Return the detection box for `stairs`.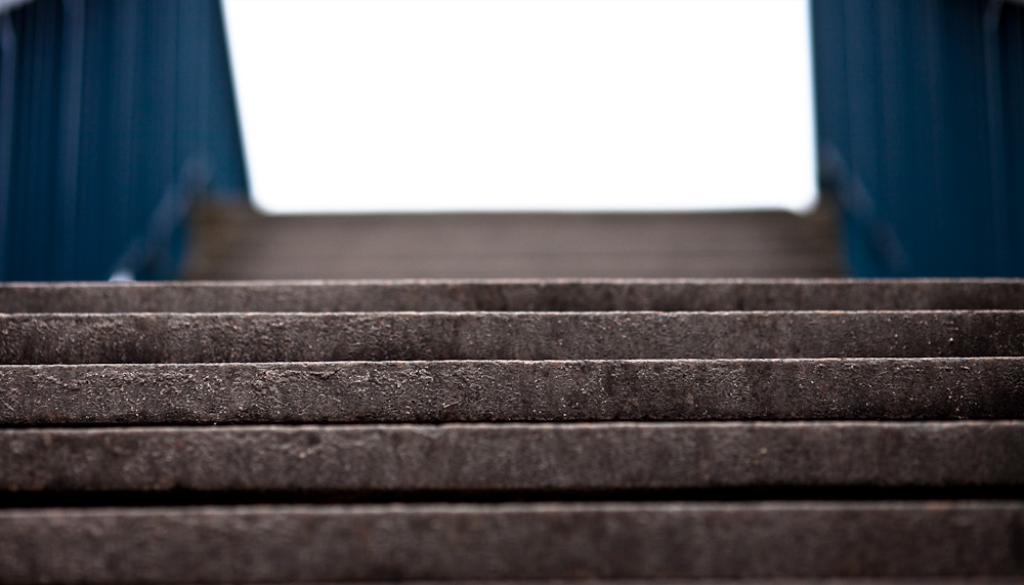
x1=0, y1=284, x2=1023, y2=584.
